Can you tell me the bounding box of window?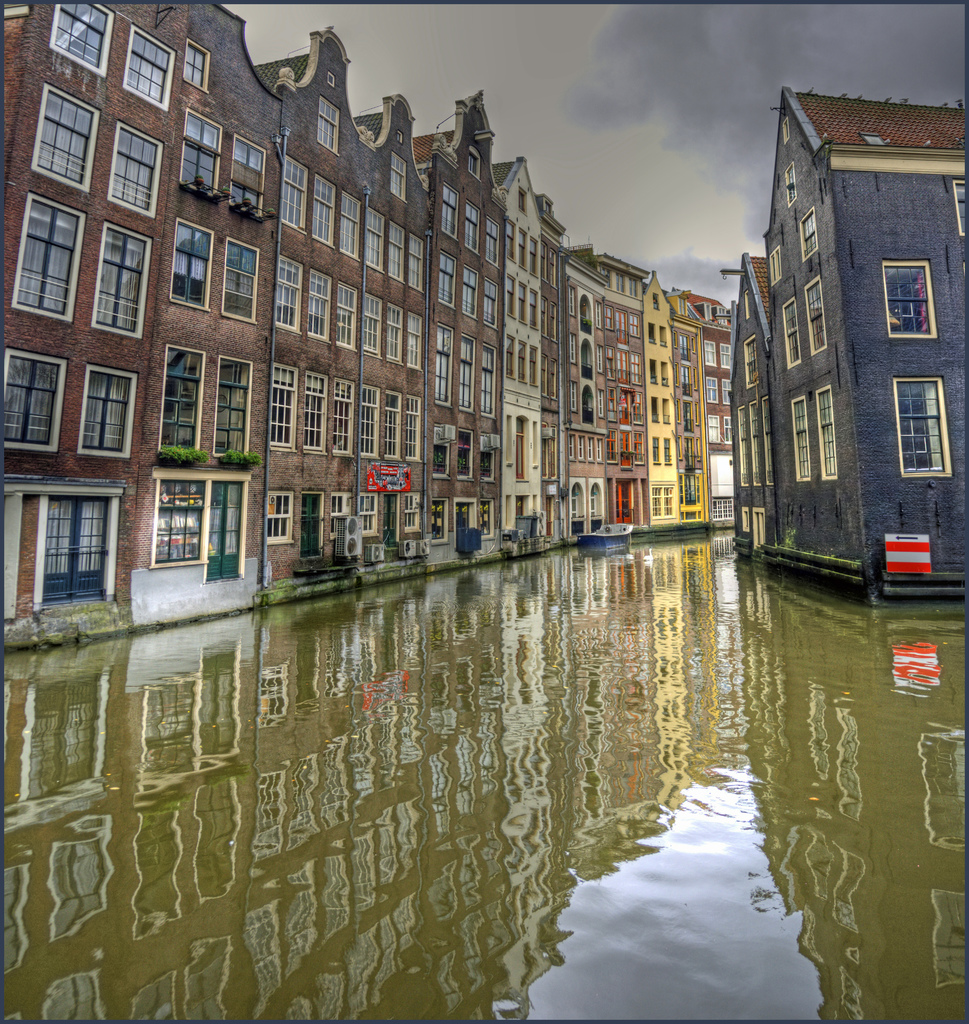
[left=331, top=374, right=359, bottom=460].
